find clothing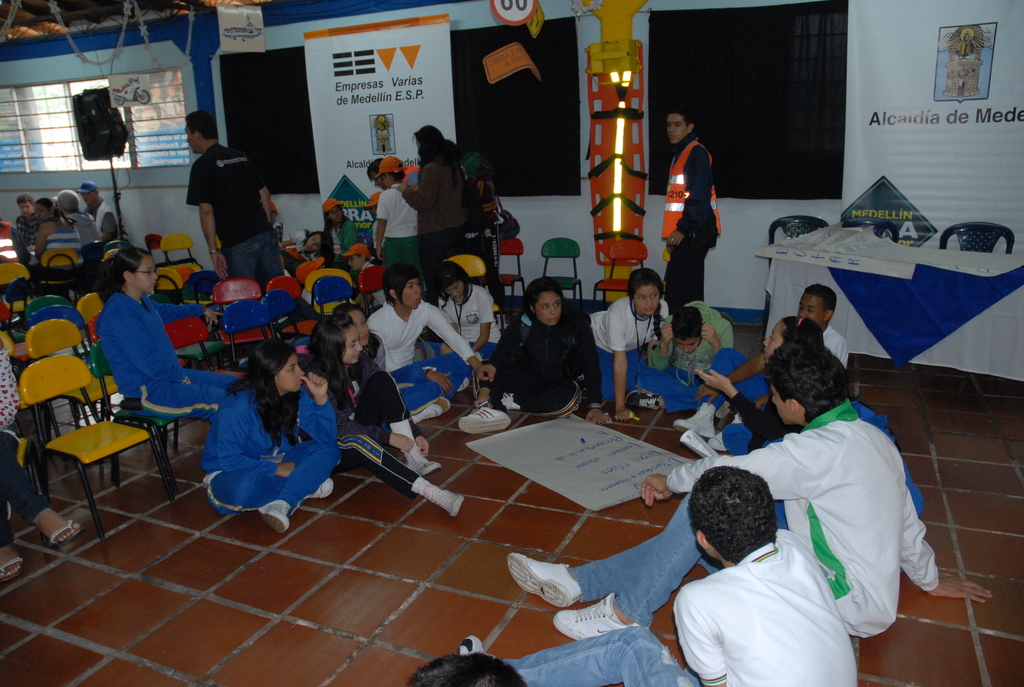
(289, 251, 323, 281)
